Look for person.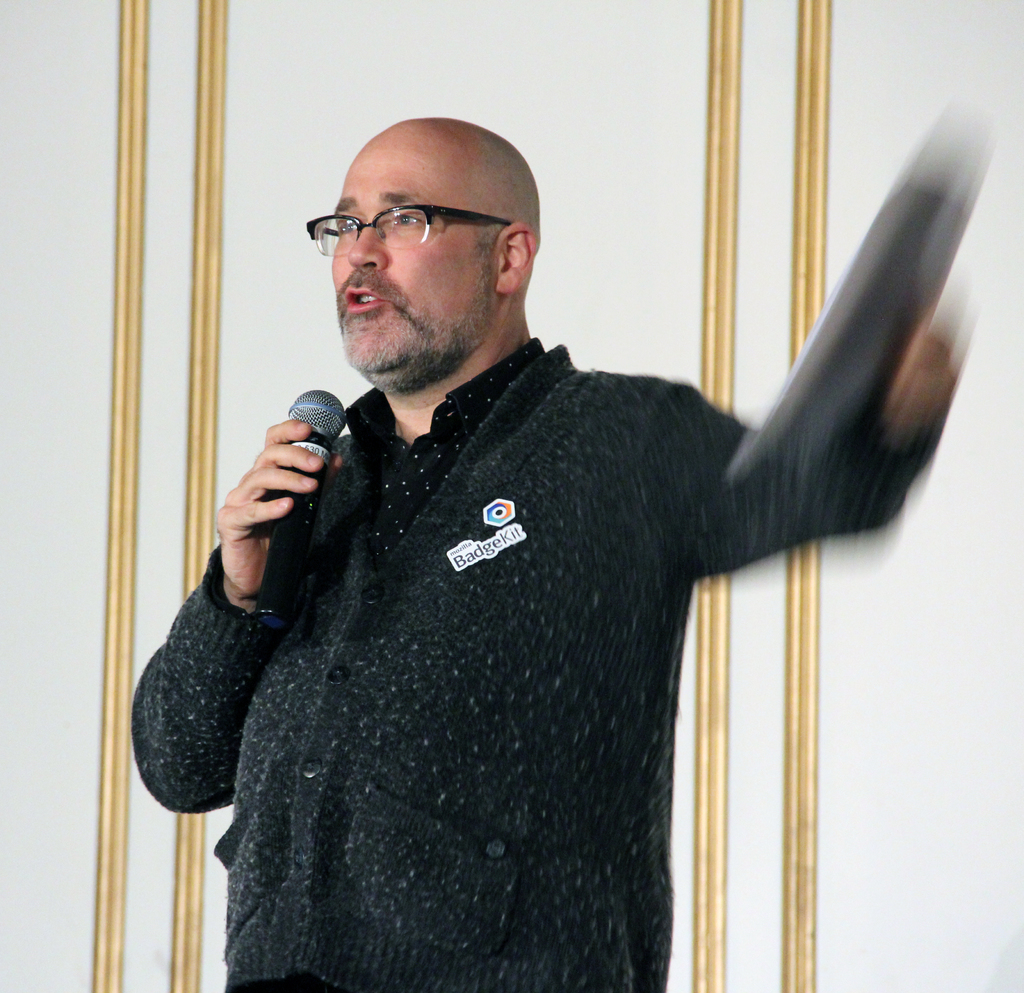
Found: <bbox>129, 118, 963, 992</bbox>.
